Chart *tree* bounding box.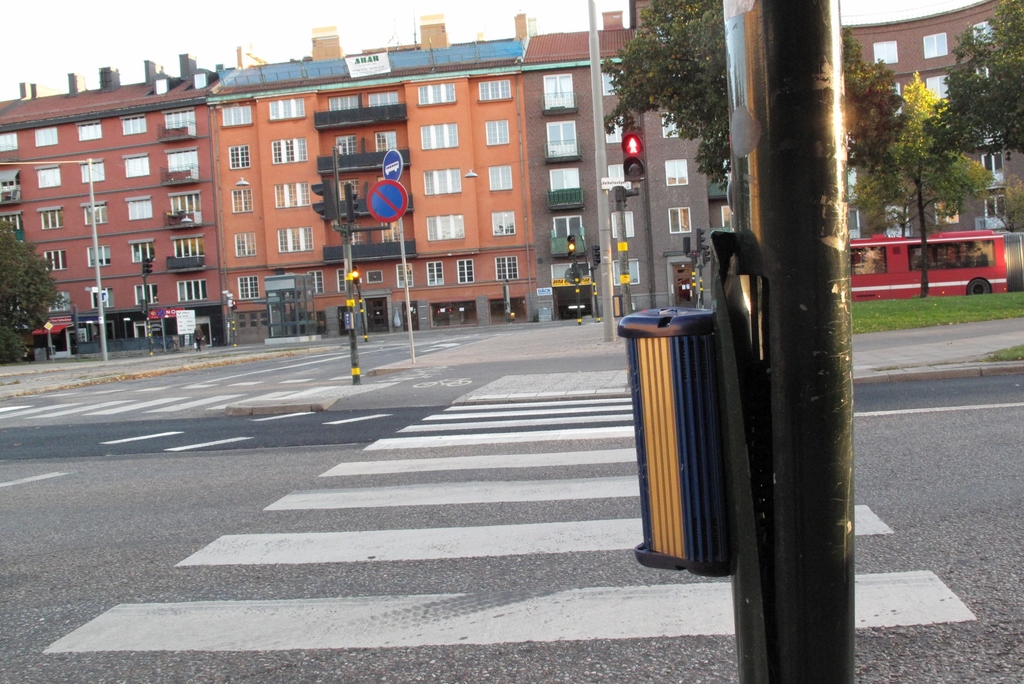
Charted: x1=836, y1=57, x2=993, y2=316.
